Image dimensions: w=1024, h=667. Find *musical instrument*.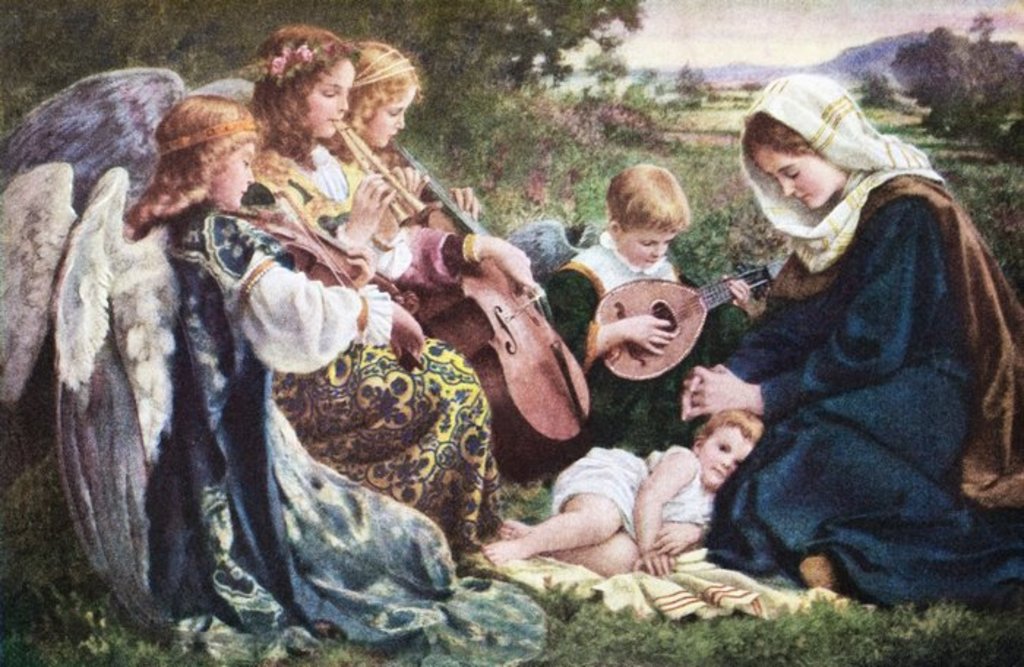
select_region(339, 126, 445, 240).
